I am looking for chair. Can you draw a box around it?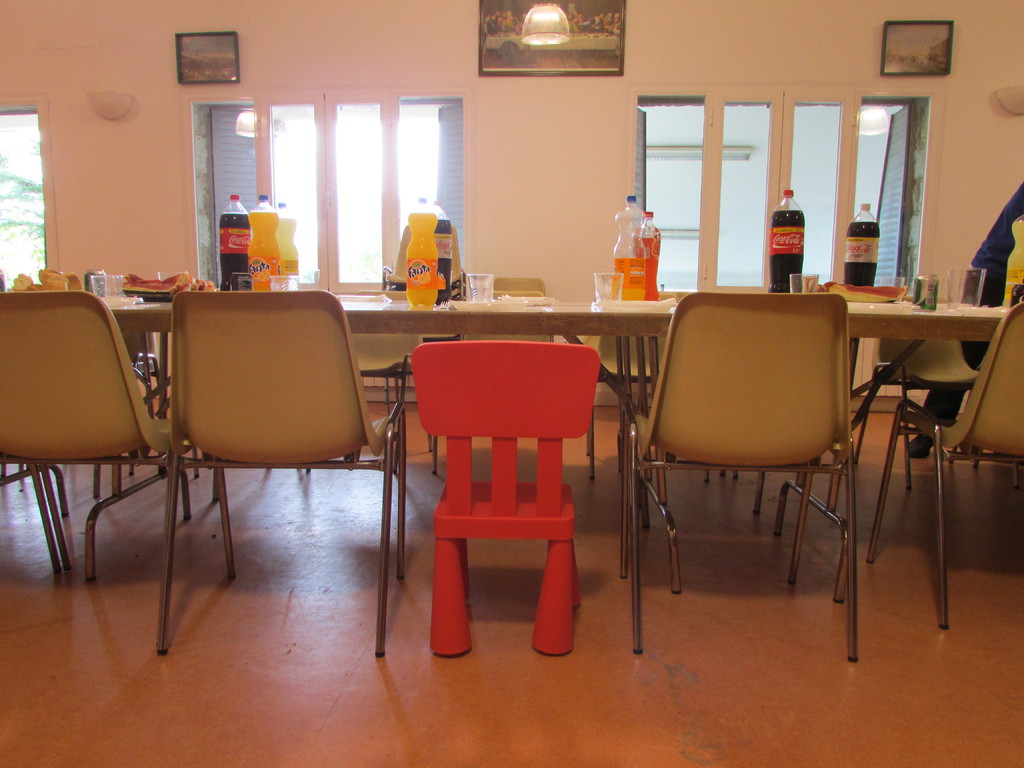
Sure, the bounding box is region(20, 333, 166, 500).
